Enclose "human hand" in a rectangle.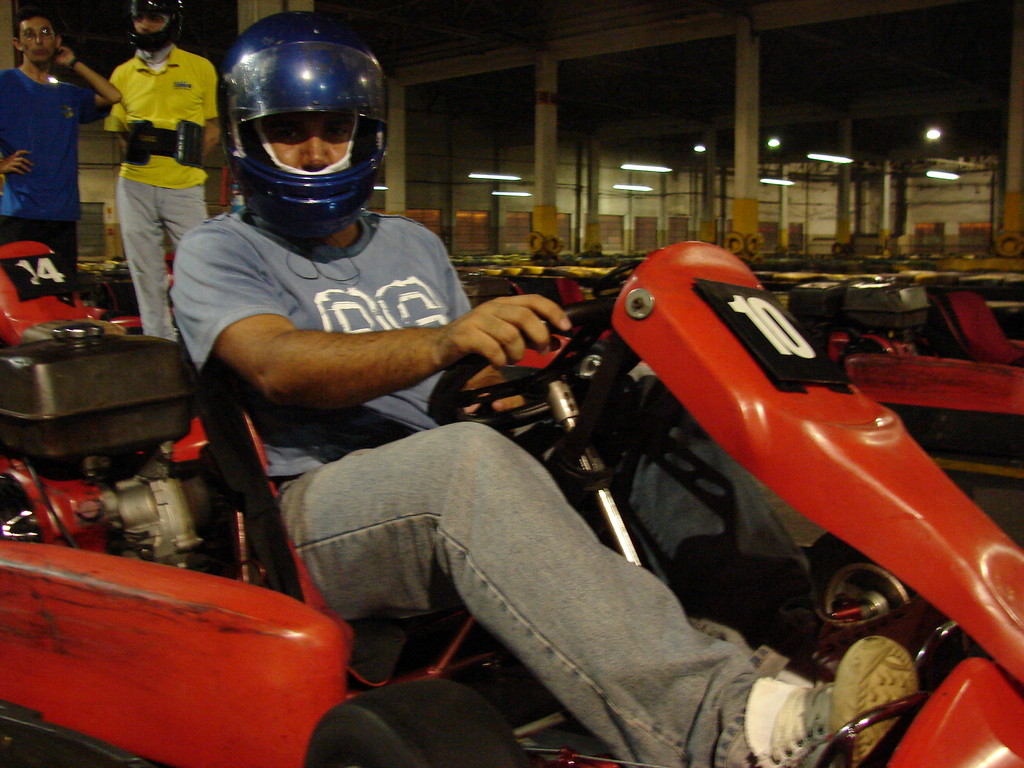
x1=0, y1=151, x2=35, y2=175.
